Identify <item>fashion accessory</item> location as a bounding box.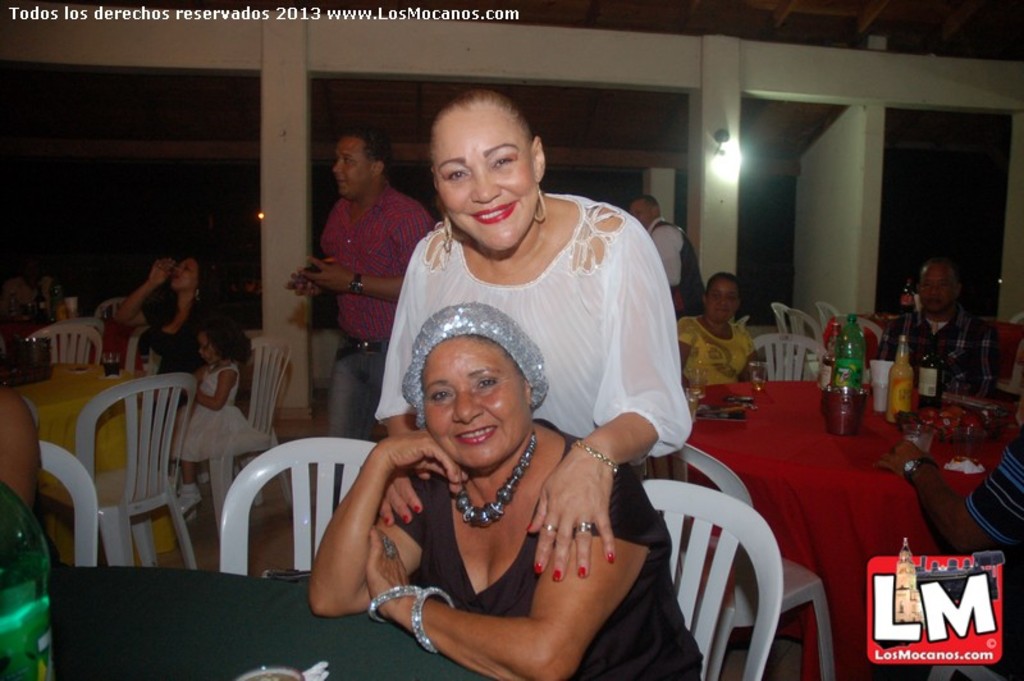
545 520 557 530.
